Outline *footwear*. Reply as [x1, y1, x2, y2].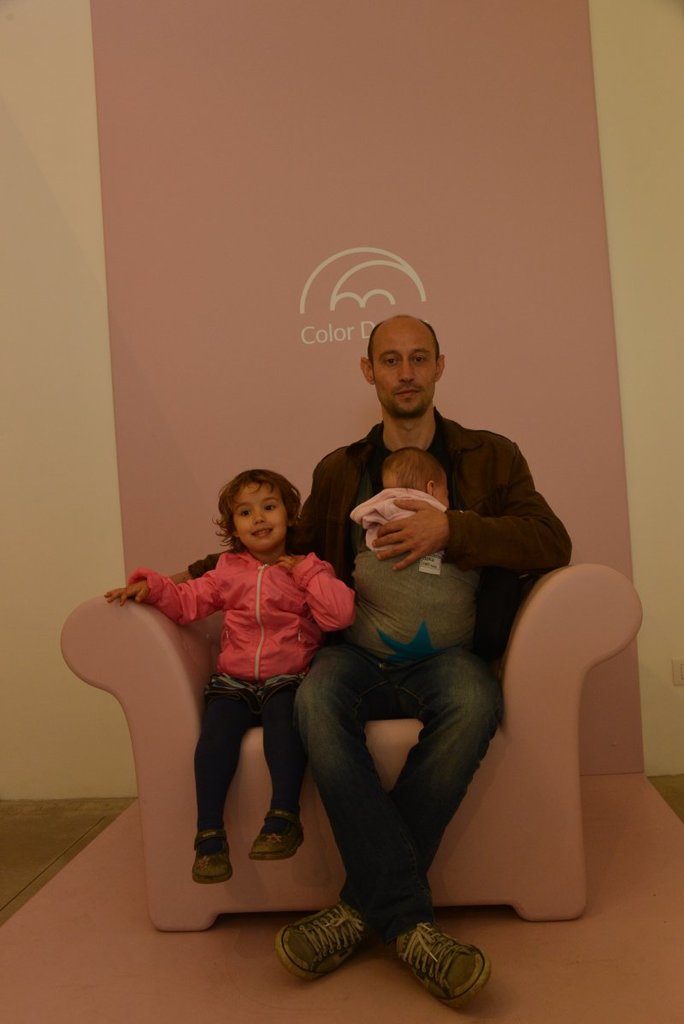
[390, 917, 491, 1013].
